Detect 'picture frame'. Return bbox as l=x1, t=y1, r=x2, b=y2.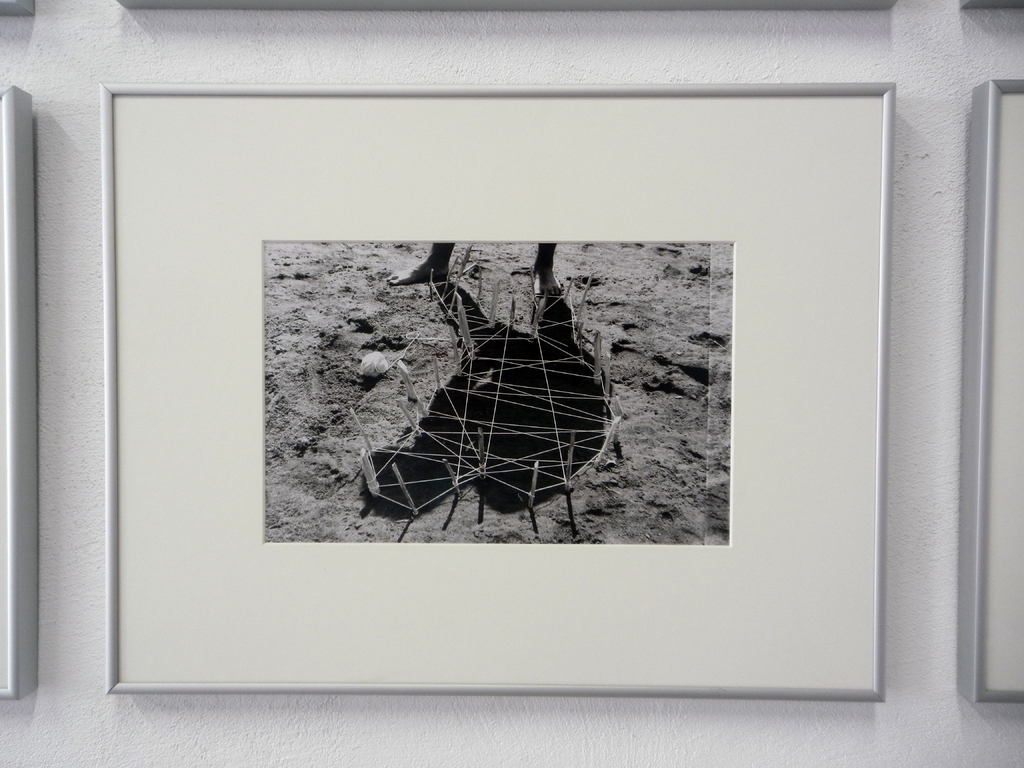
l=95, t=74, r=892, b=698.
